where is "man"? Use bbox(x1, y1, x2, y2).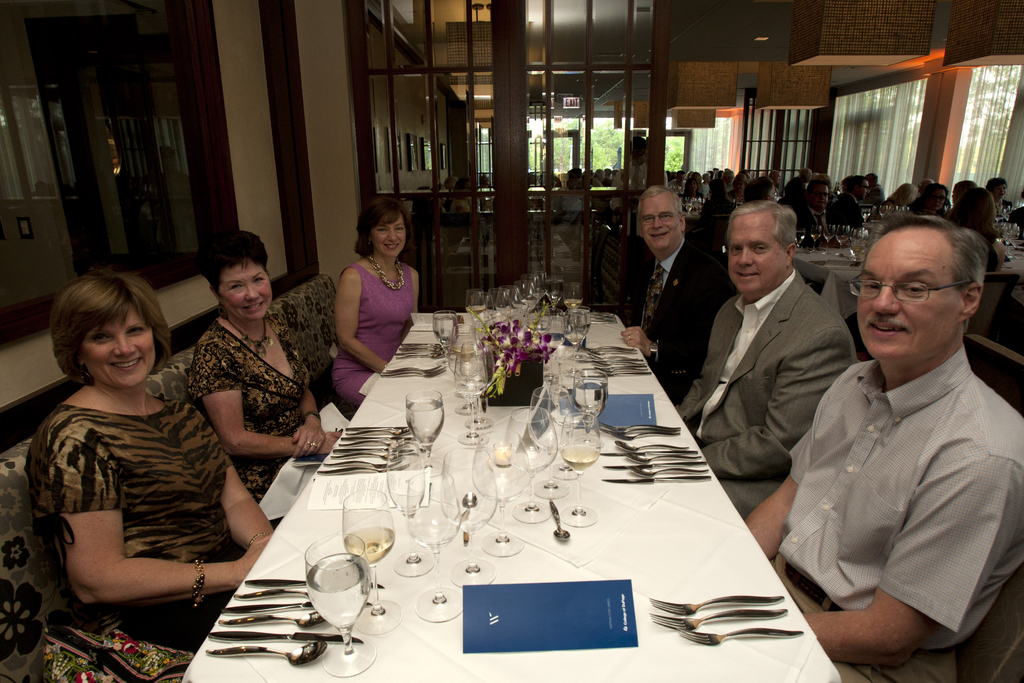
bbox(674, 205, 851, 514).
